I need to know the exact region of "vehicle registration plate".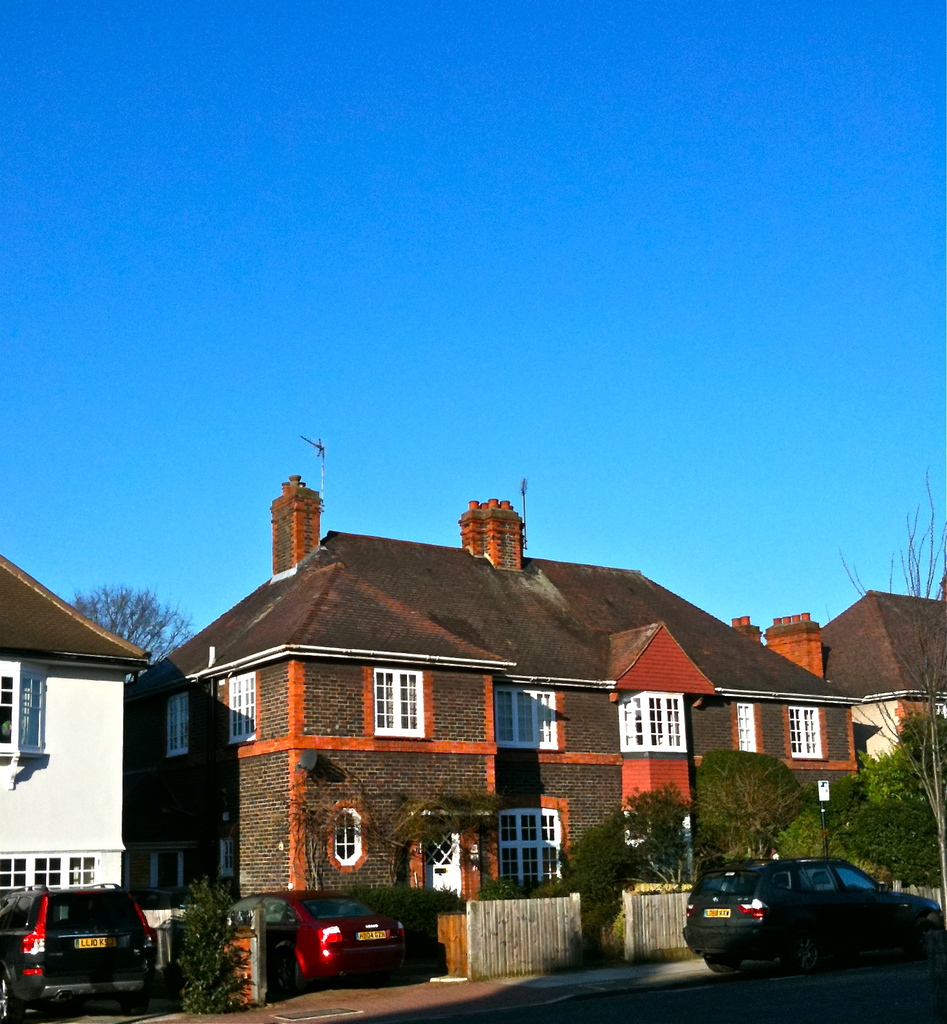
Region: [x1=704, y1=905, x2=733, y2=918].
